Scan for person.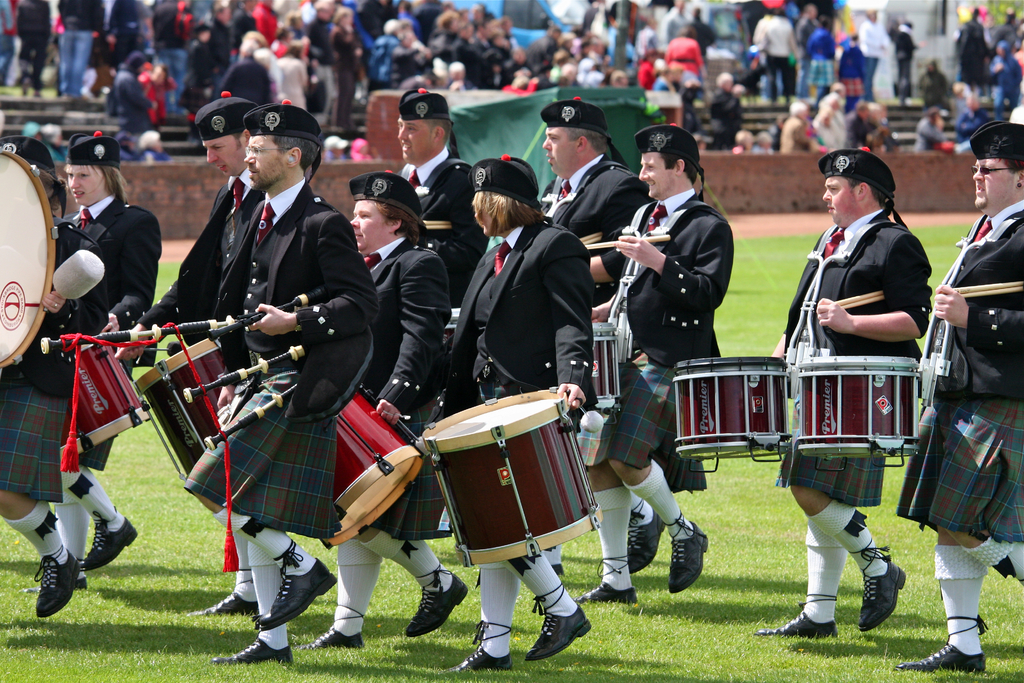
Scan result: <region>532, 95, 643, 304</region>.
